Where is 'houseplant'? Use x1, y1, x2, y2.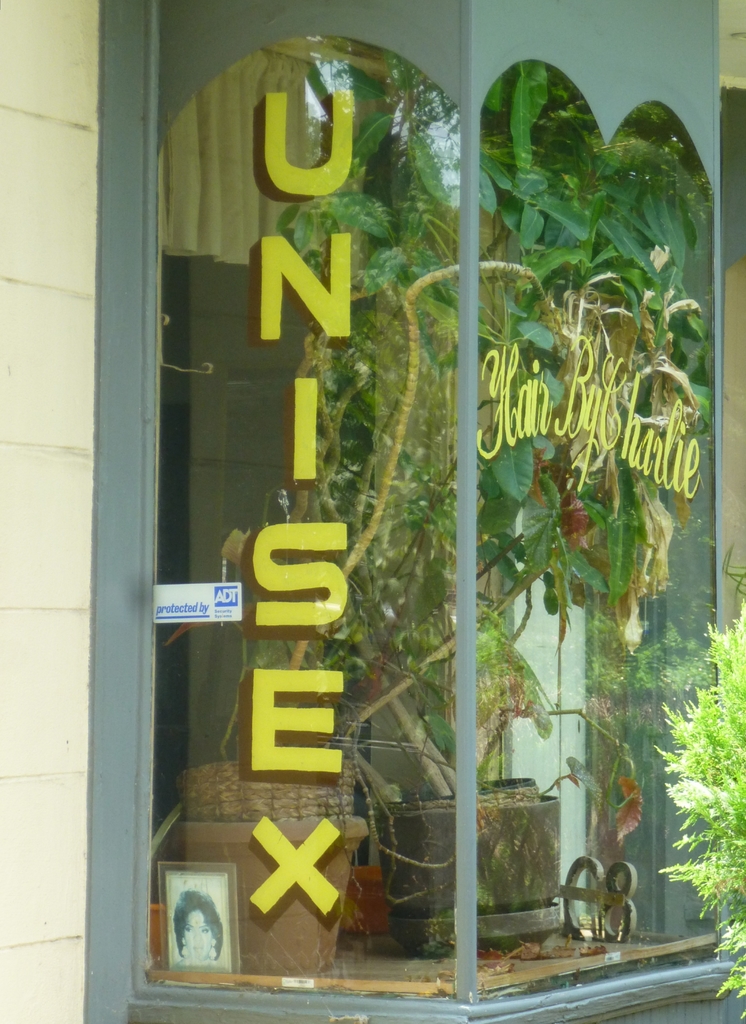
159, 53, 713, 968.
